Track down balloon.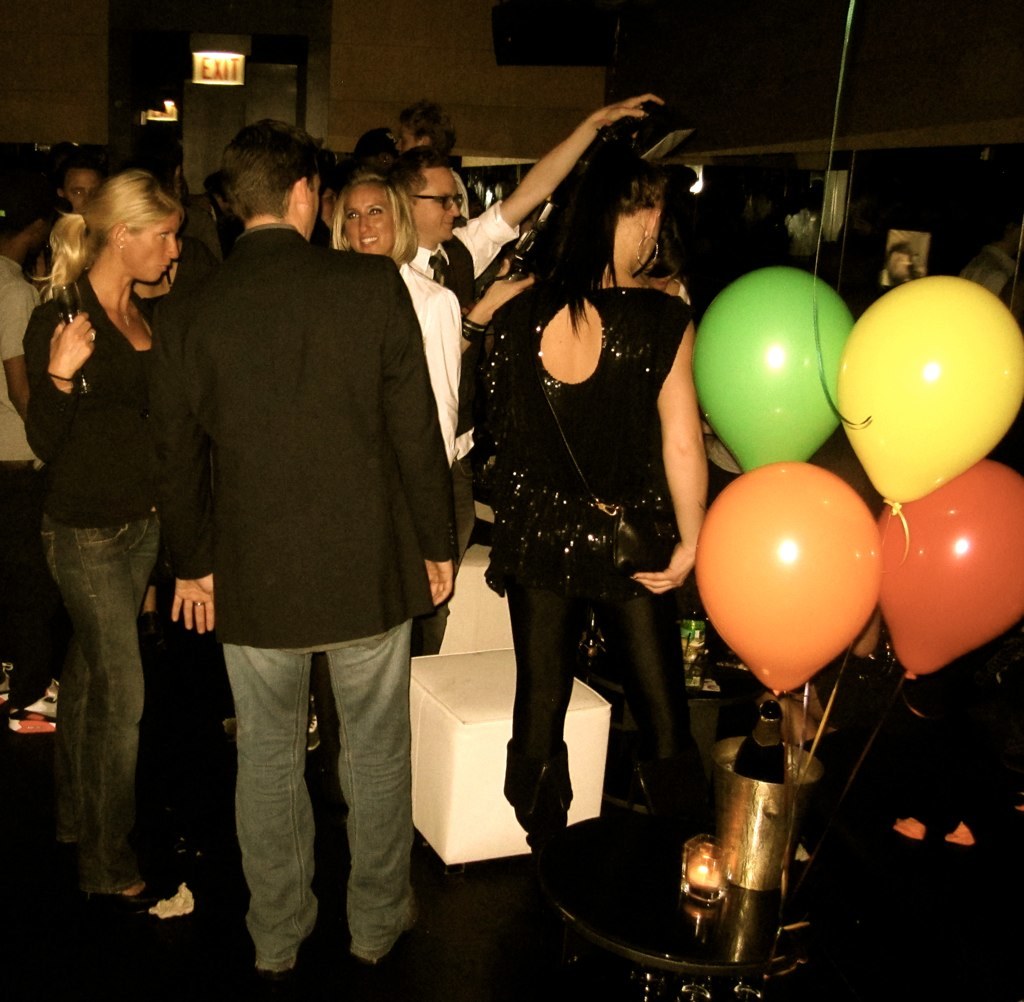
Tracked to [875, 467, 1023, 684].
